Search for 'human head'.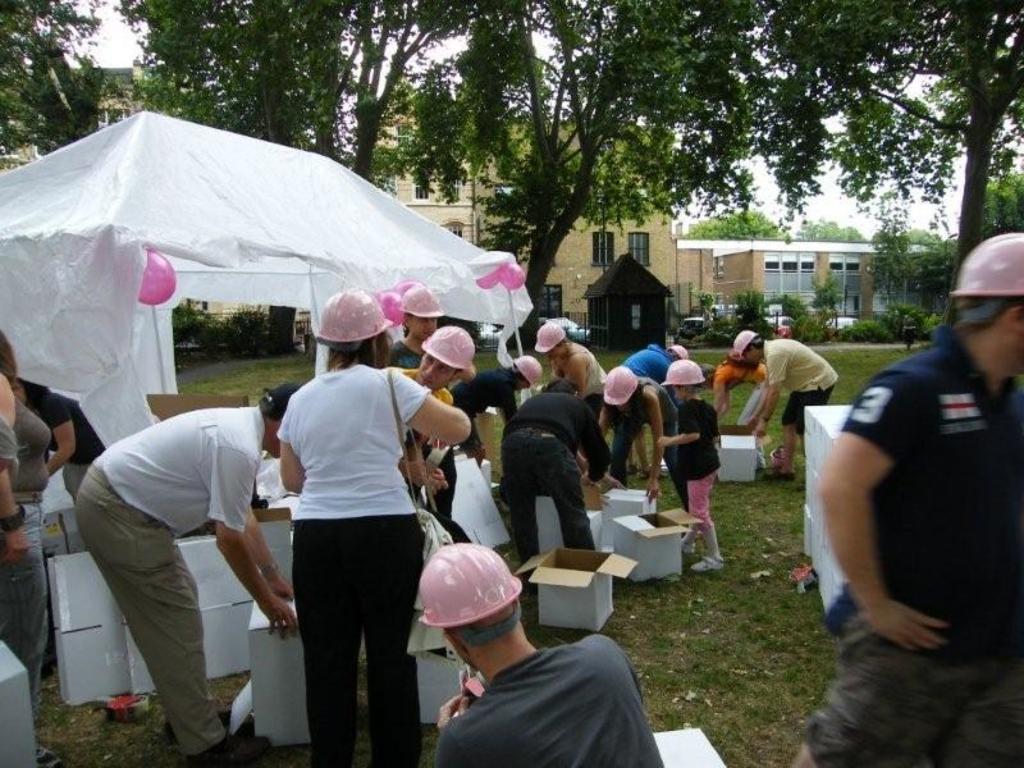
Found at [415, 326, 474, 393].
